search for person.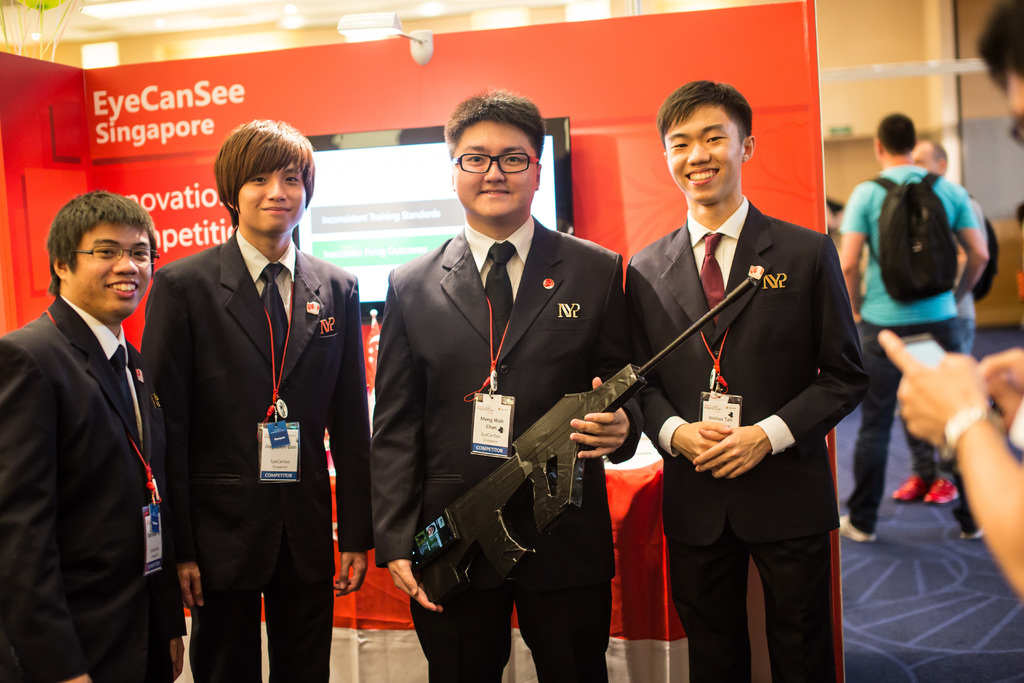
Found at bbox=(886, 135, 988, 506).
